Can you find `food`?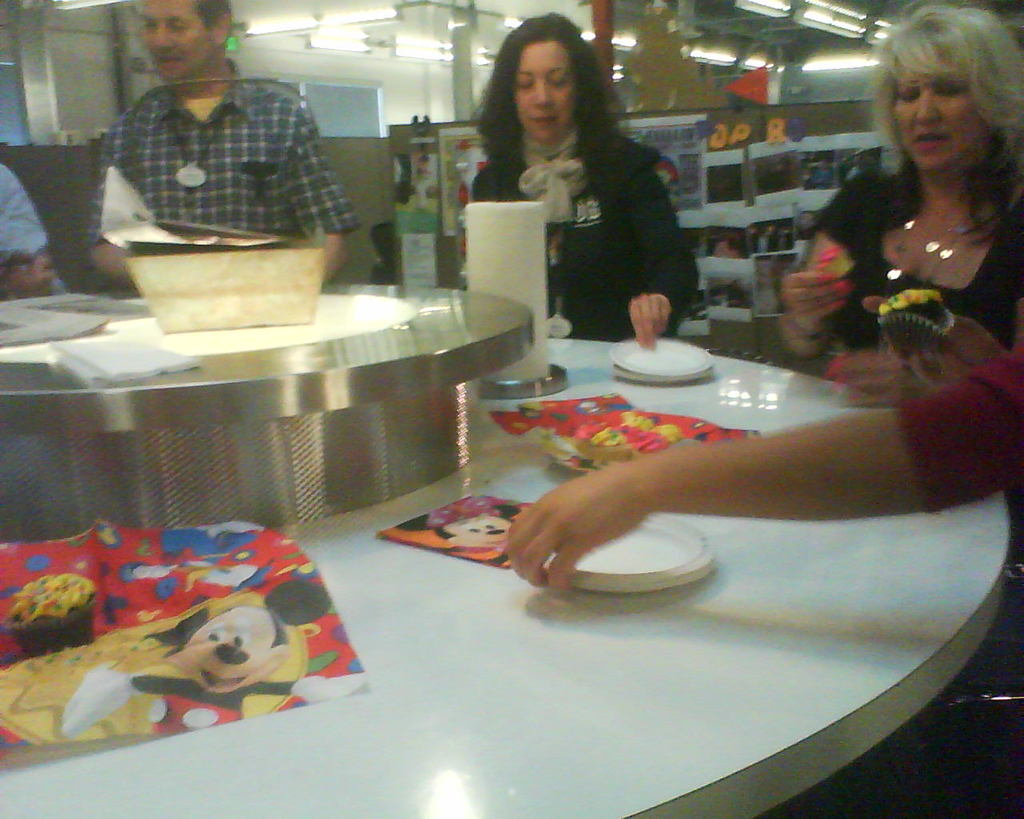
Yes, bounding box: 810, 234, 853, 283.
